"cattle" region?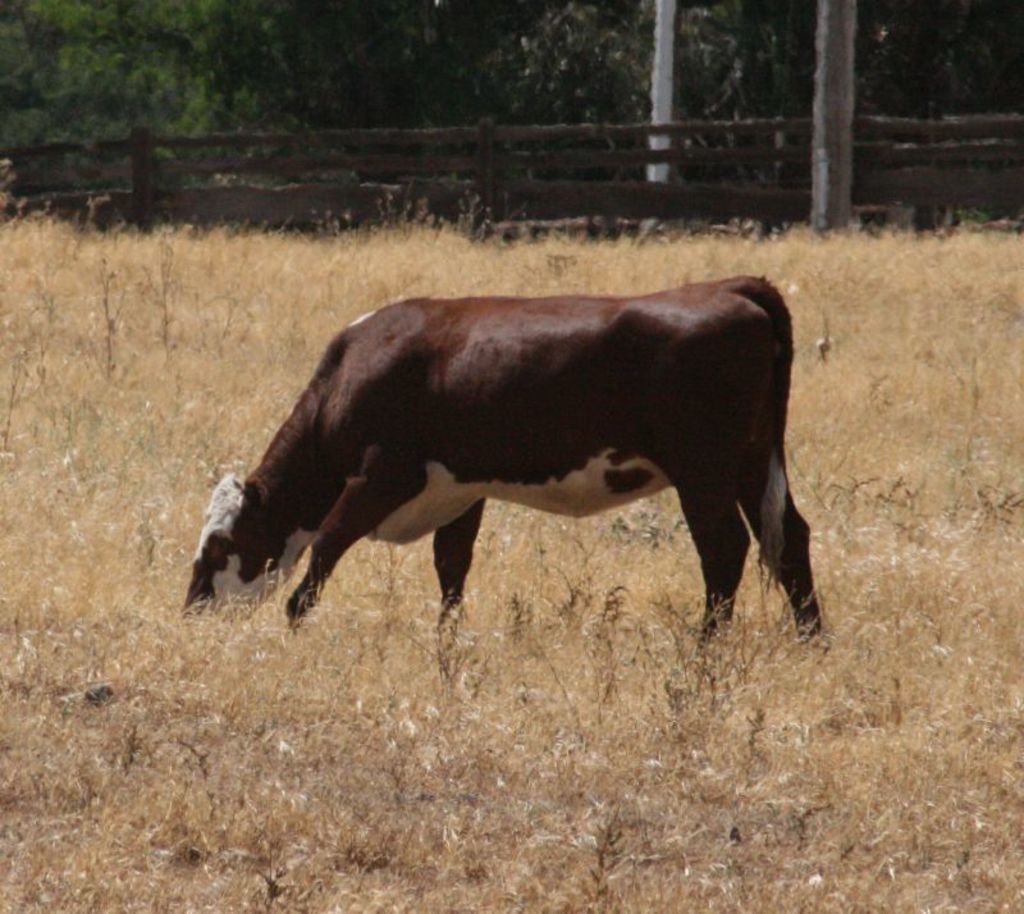
(x1=172, y1=271, x2=797, y2=685)
